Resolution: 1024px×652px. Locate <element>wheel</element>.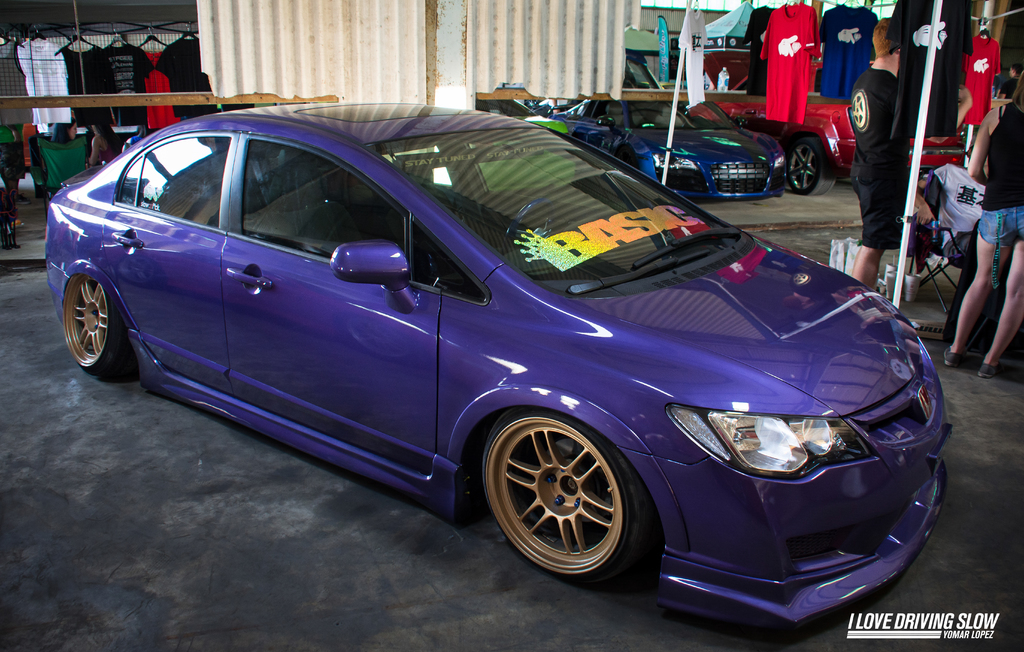
detection(496, 420, 655, 598).
